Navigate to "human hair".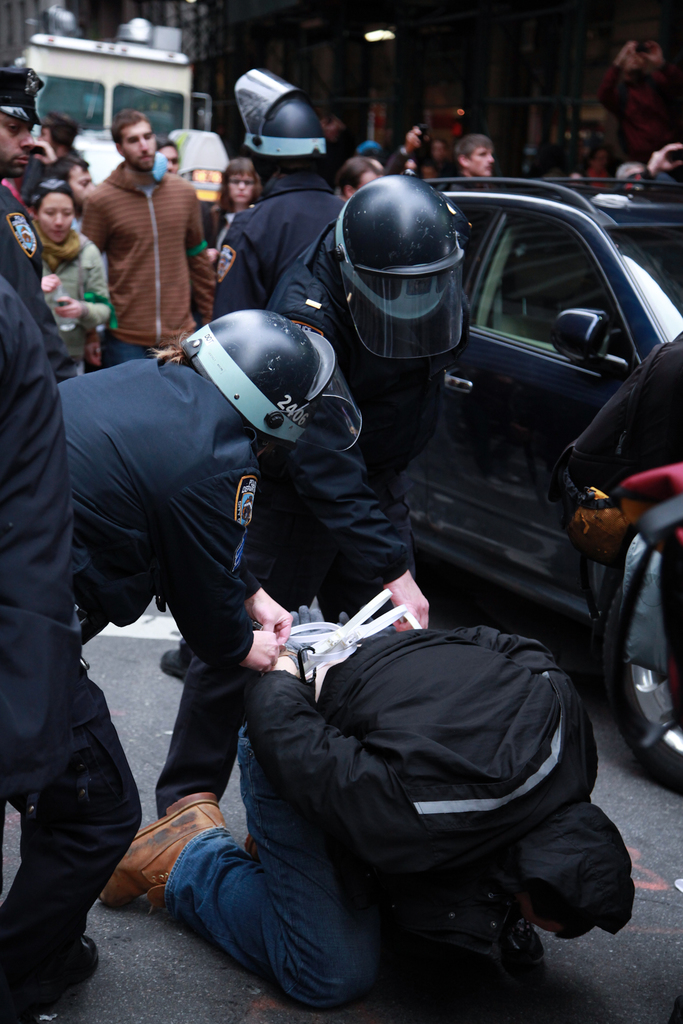
Navigation target: bbox=[106, 111, 148, 144].
